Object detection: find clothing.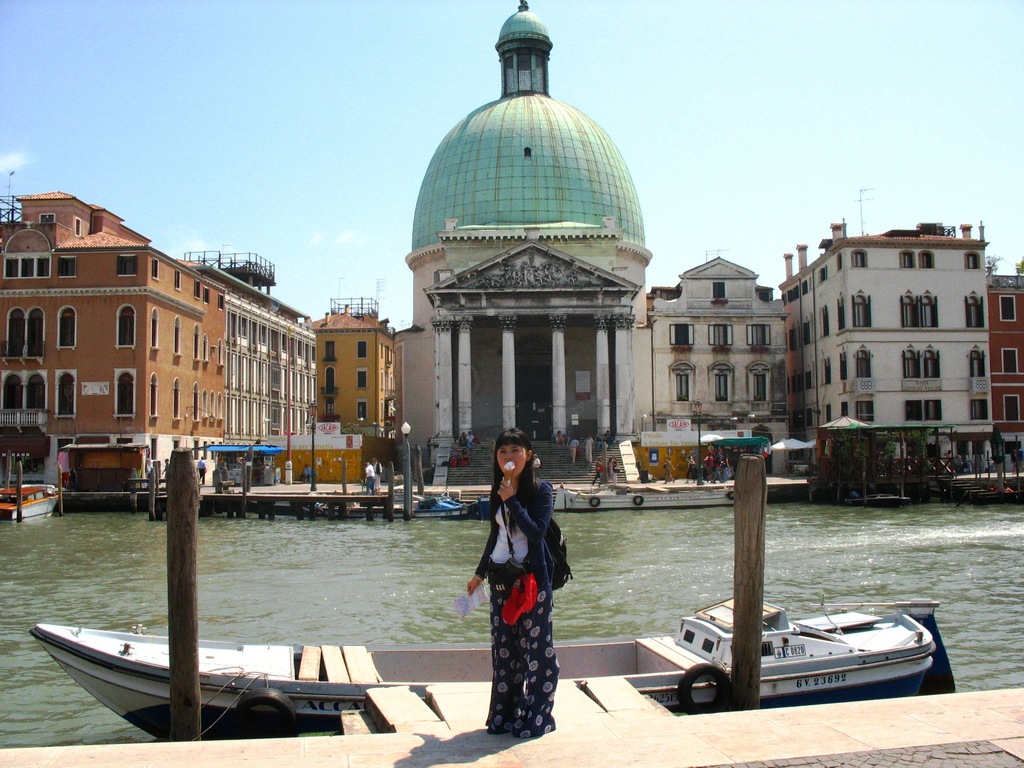
(686, 460, 695, 479).
